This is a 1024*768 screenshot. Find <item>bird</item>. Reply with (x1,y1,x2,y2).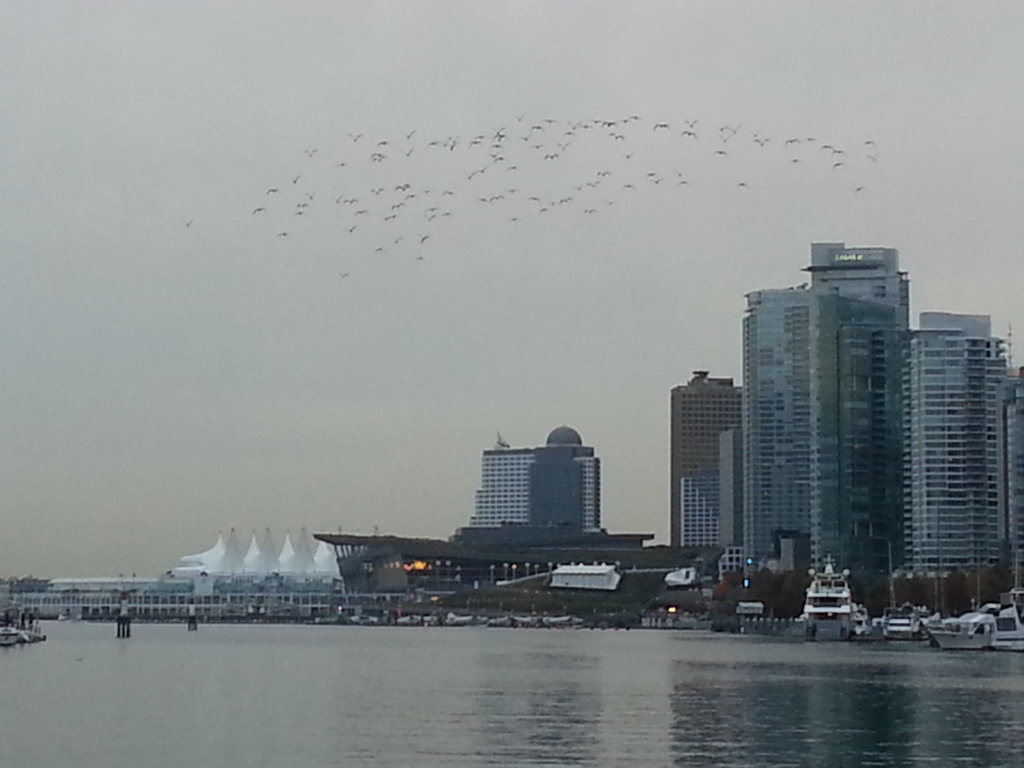
(860,141,874,147).
